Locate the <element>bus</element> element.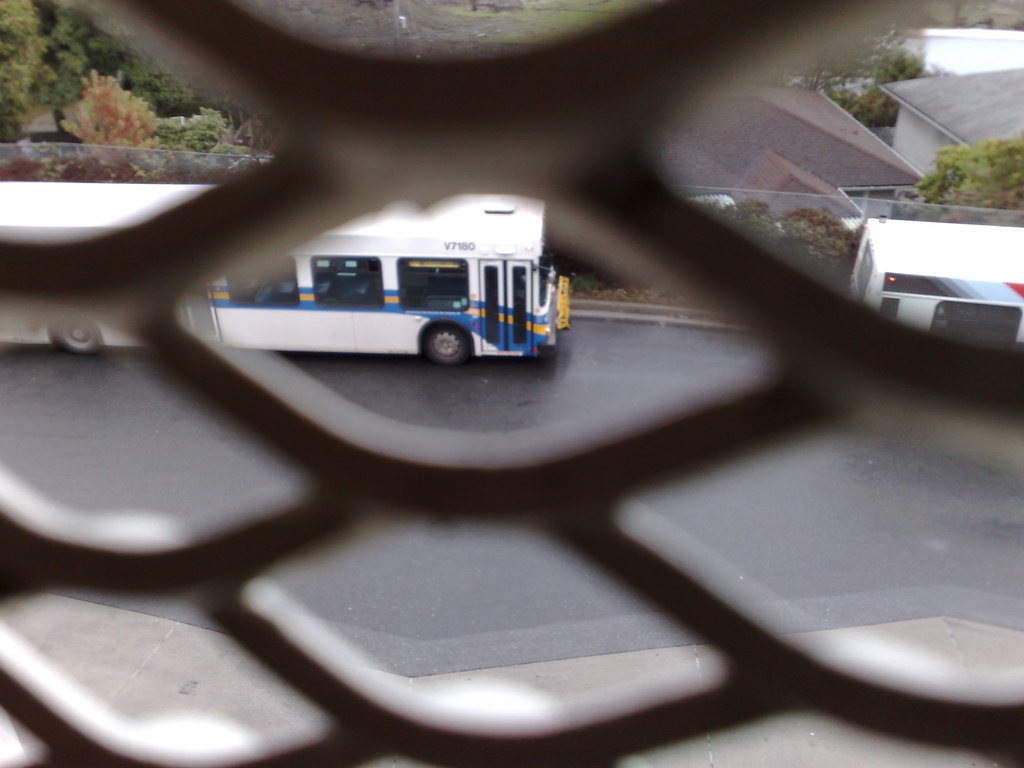
Element bbox: 0 181 572 358.
